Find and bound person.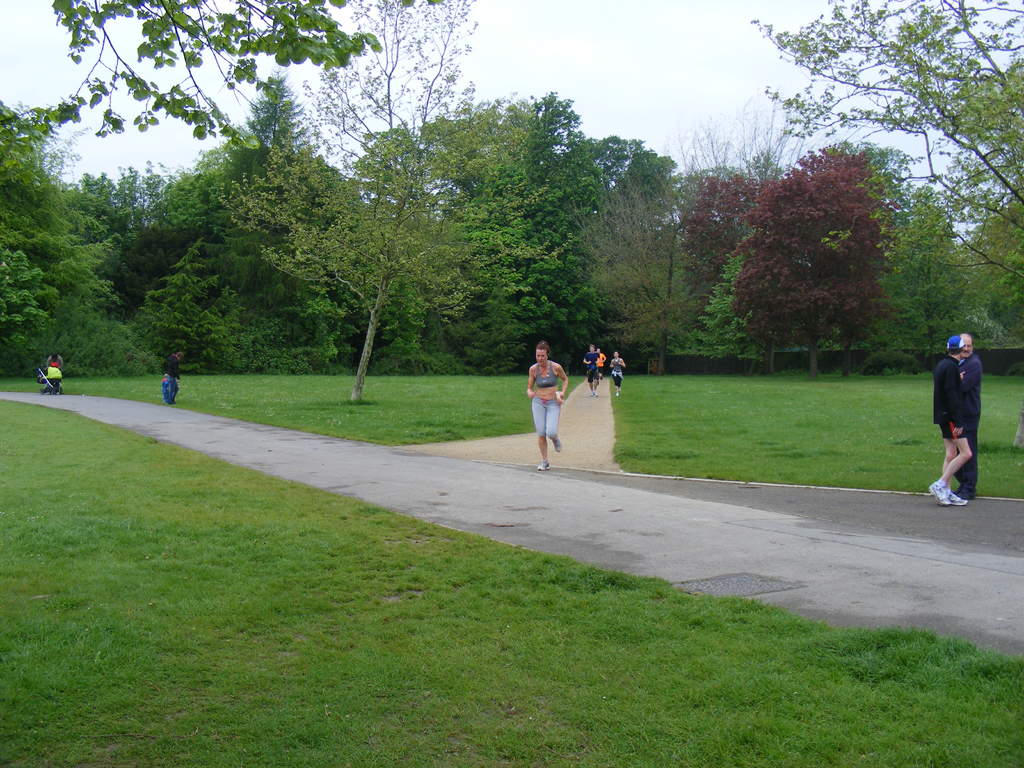
Bound: 959,338,982,494.
